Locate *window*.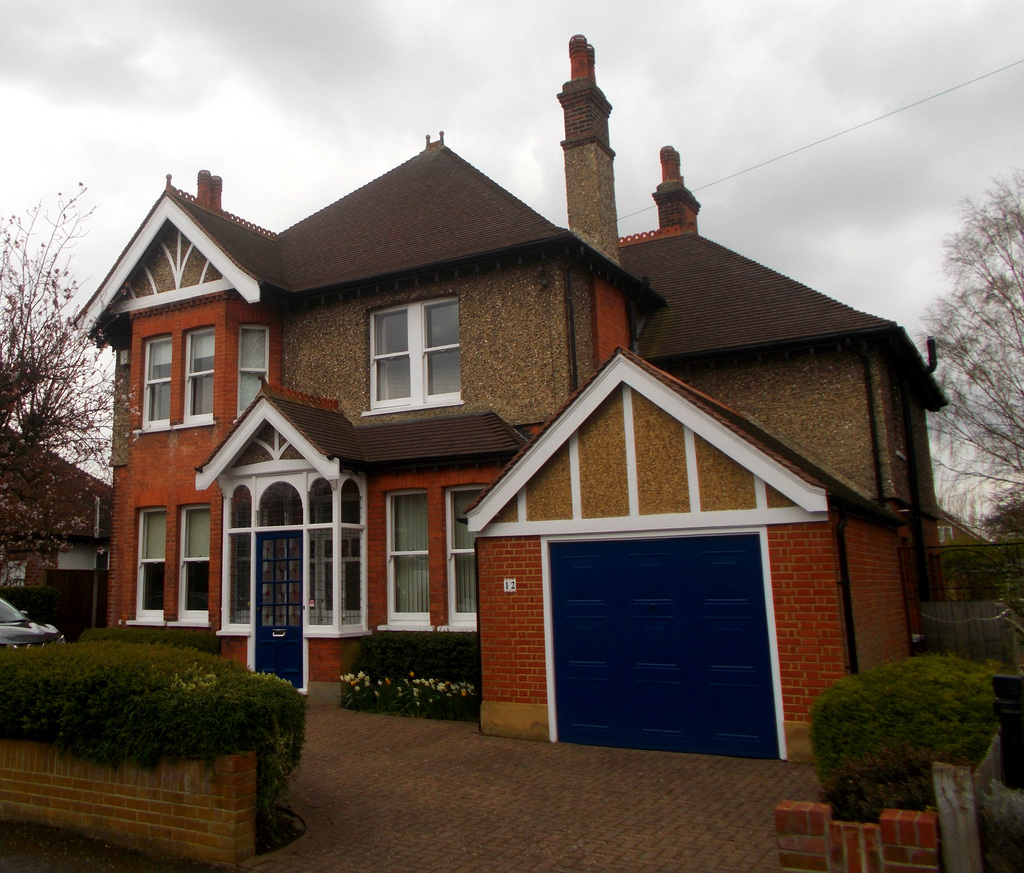
Bounding box: detection(212, 481, 362, 634).
